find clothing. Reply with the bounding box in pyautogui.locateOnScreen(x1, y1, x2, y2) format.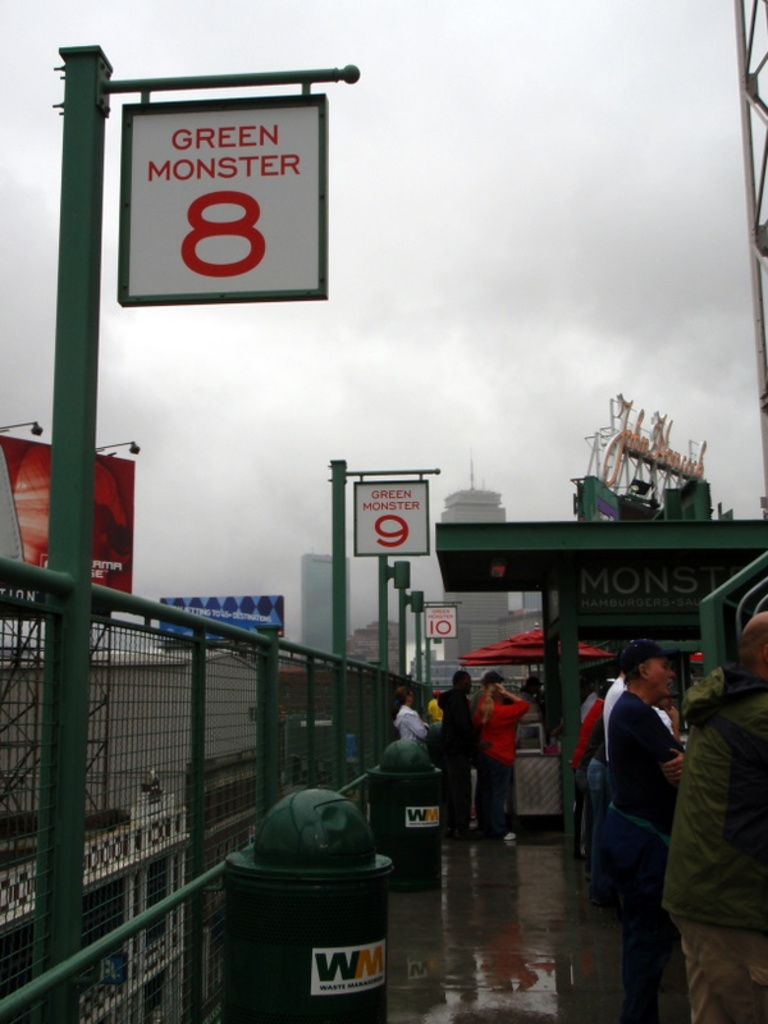
pyautogui.locateOnScreen(397, 703, 425, 751).
